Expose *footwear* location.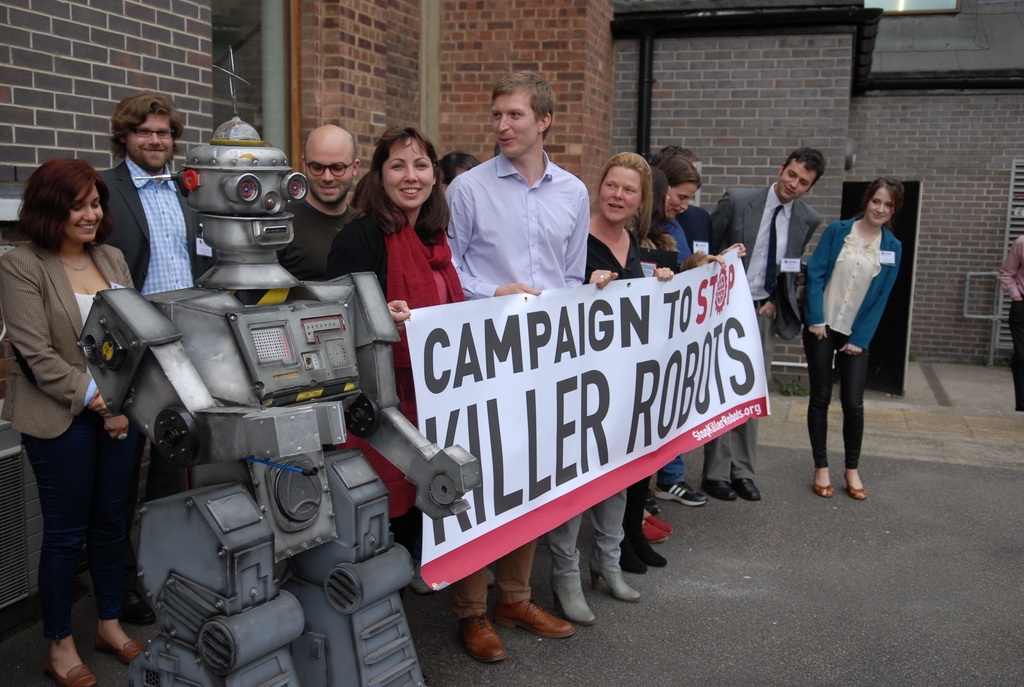
Exposed at (503, 599, 578, 637).
